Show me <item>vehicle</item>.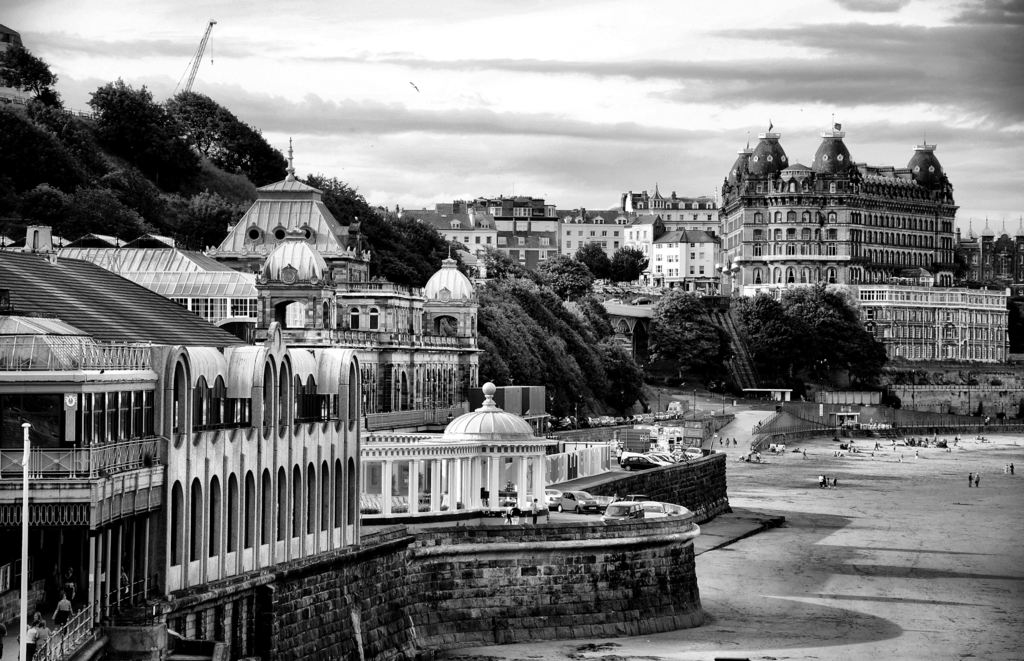
<item>vehicle</item> is here: (x1=552, y1=488, x2=604, y2=514).
